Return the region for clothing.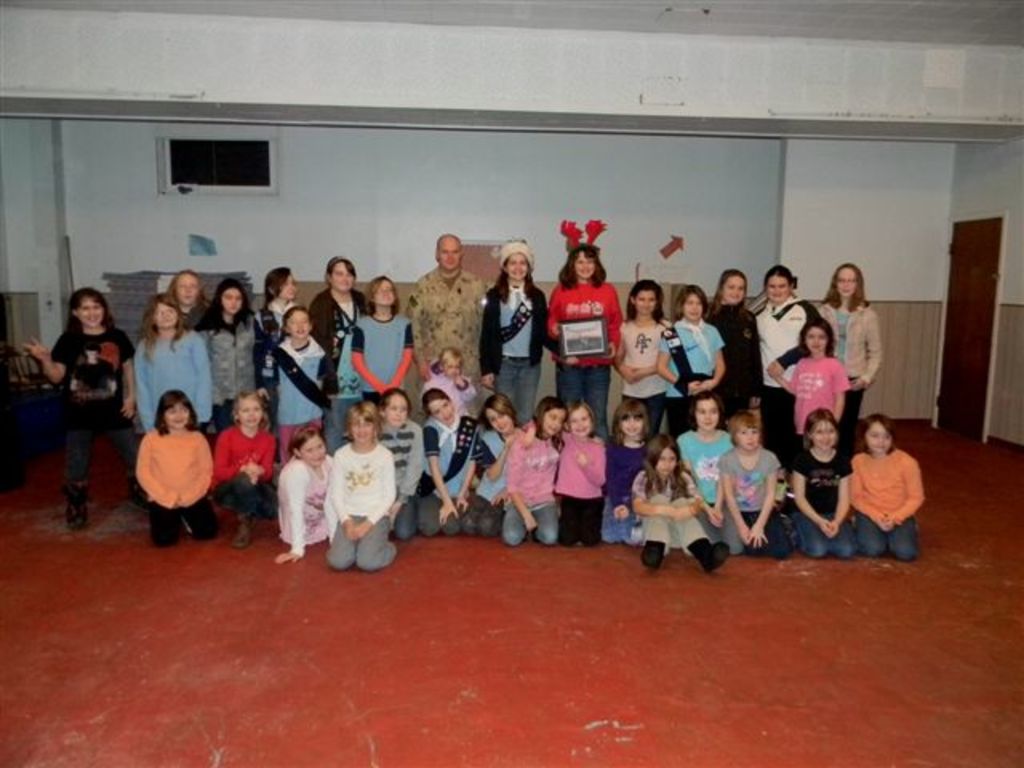
390, 494, 416, 528.
